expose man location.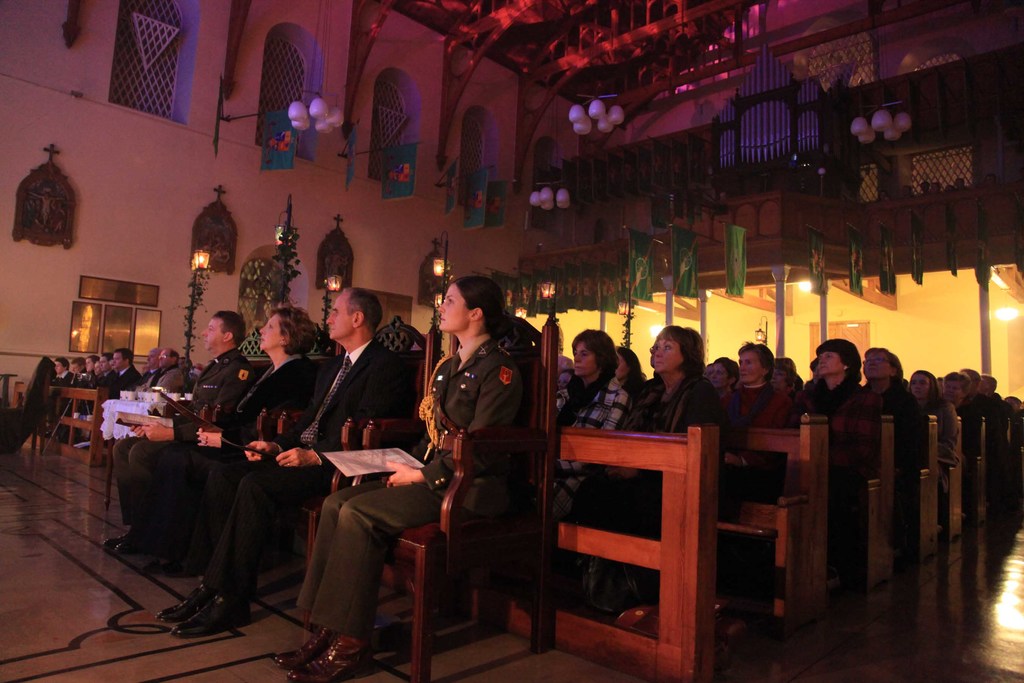
Exposed at (152, 286, 412, 637).
